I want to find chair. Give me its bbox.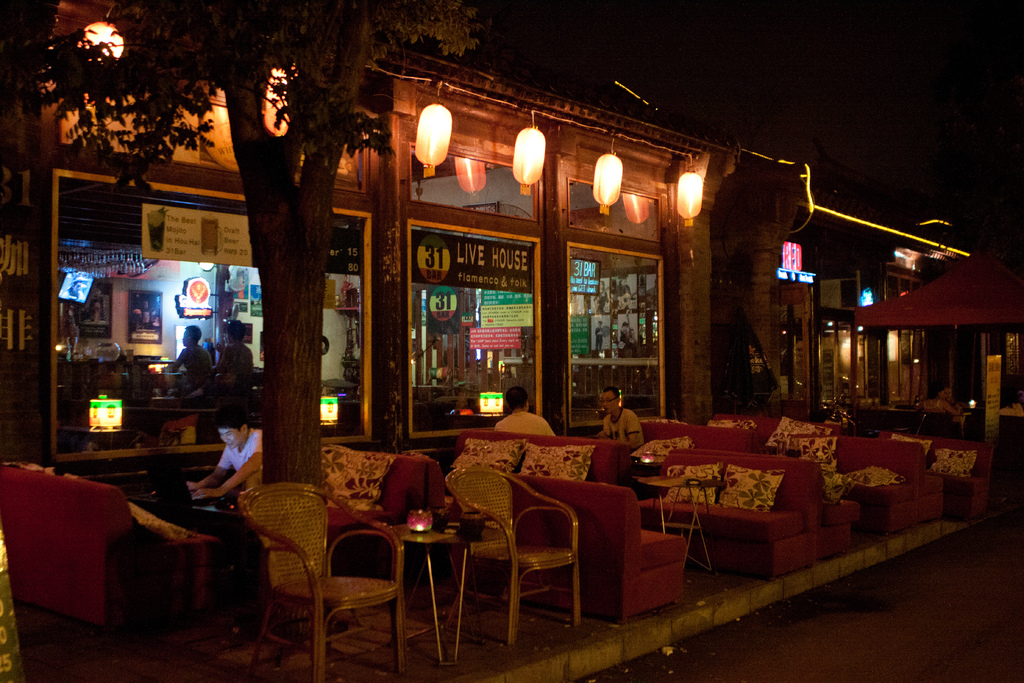
bbox=(913, 412, 964, 447).
